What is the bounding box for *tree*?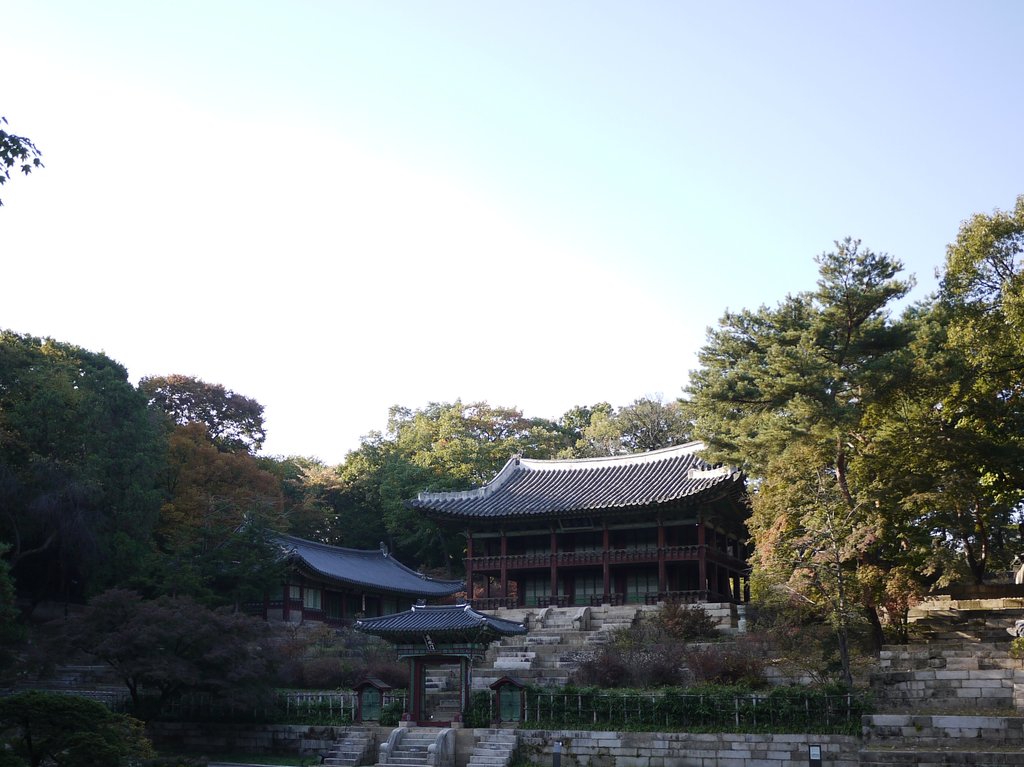
pyautogui.locateOnScreen(585, 382, 690, 472).
